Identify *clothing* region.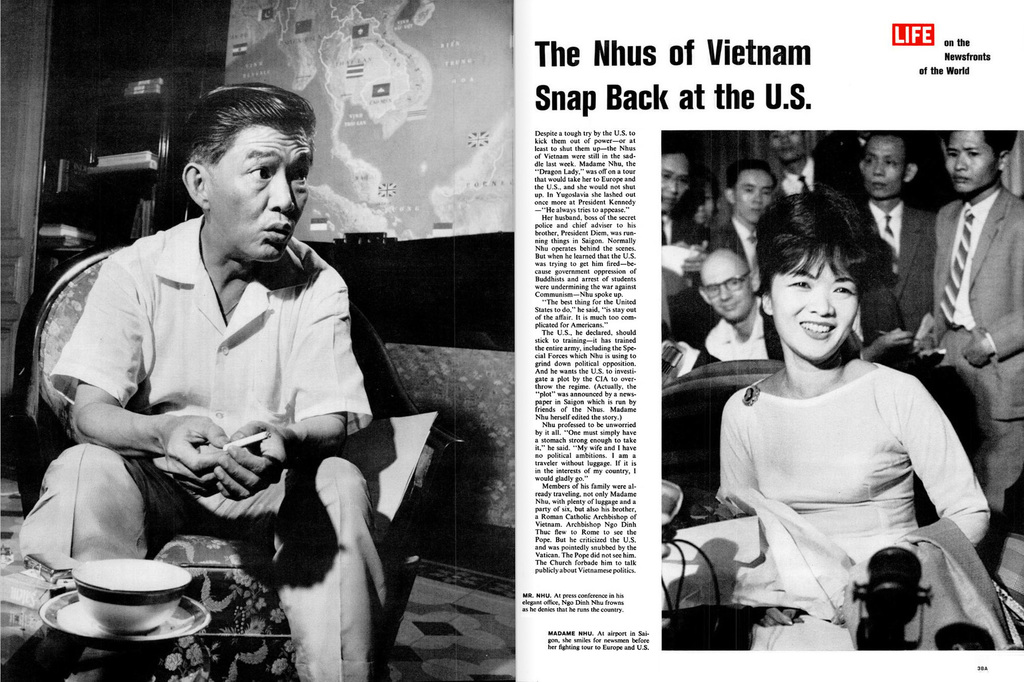
Region: [x1=644, y1=213, x2=721, y2=270].
